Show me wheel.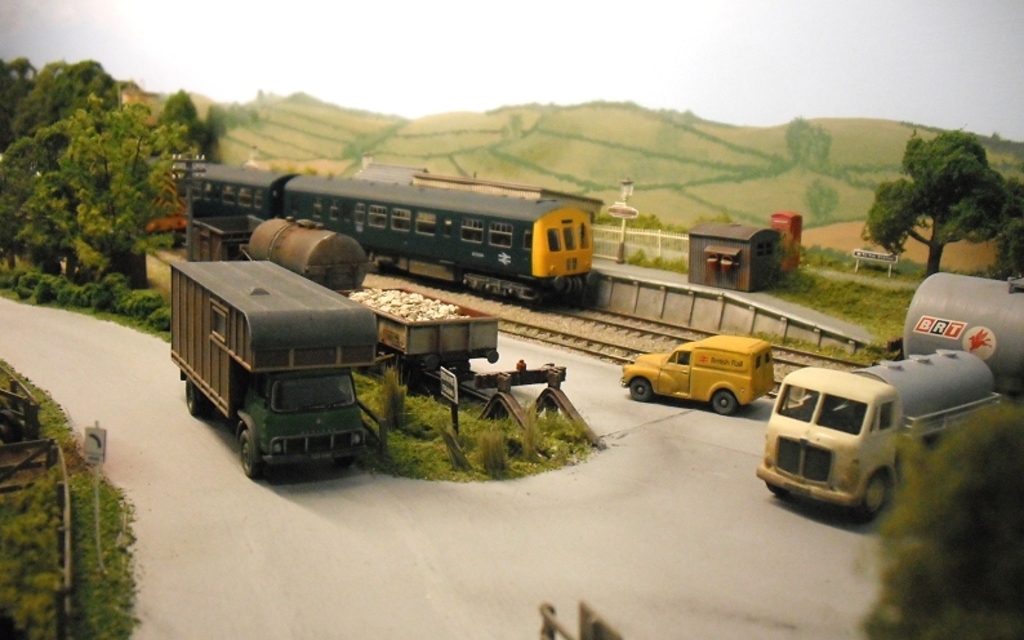
wheel is here: (left=770, top=476, right=788, bottom=498).
